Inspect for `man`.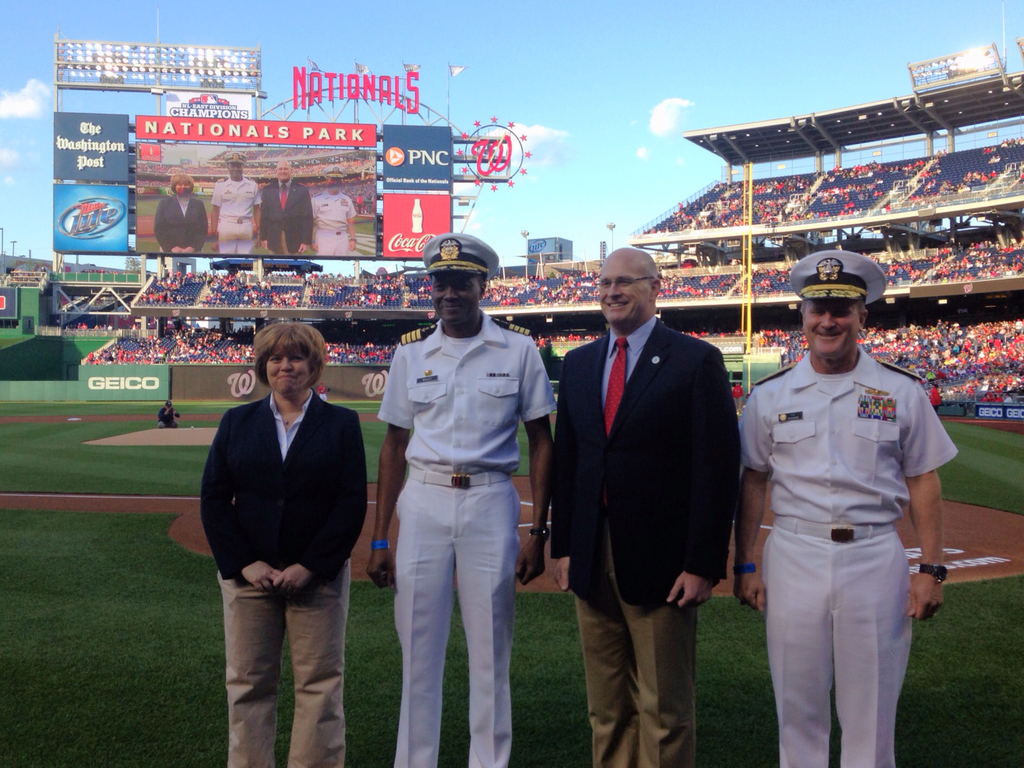
Inspection: BBox(546, 243, 742, 759).
